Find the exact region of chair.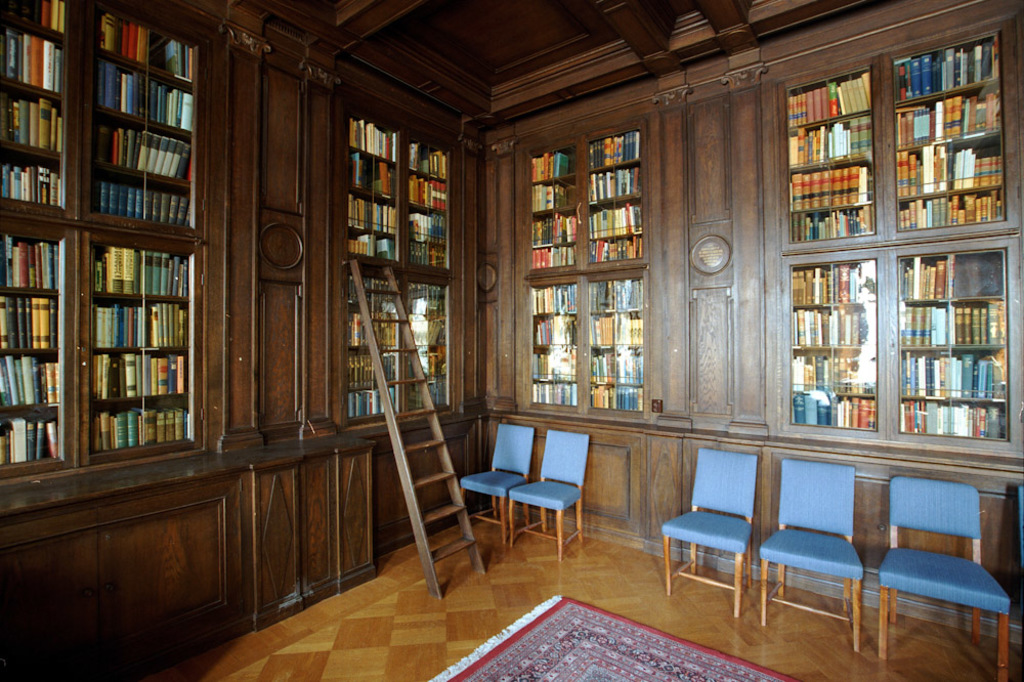
Exact region: locate(455, 422, 538, 545).
